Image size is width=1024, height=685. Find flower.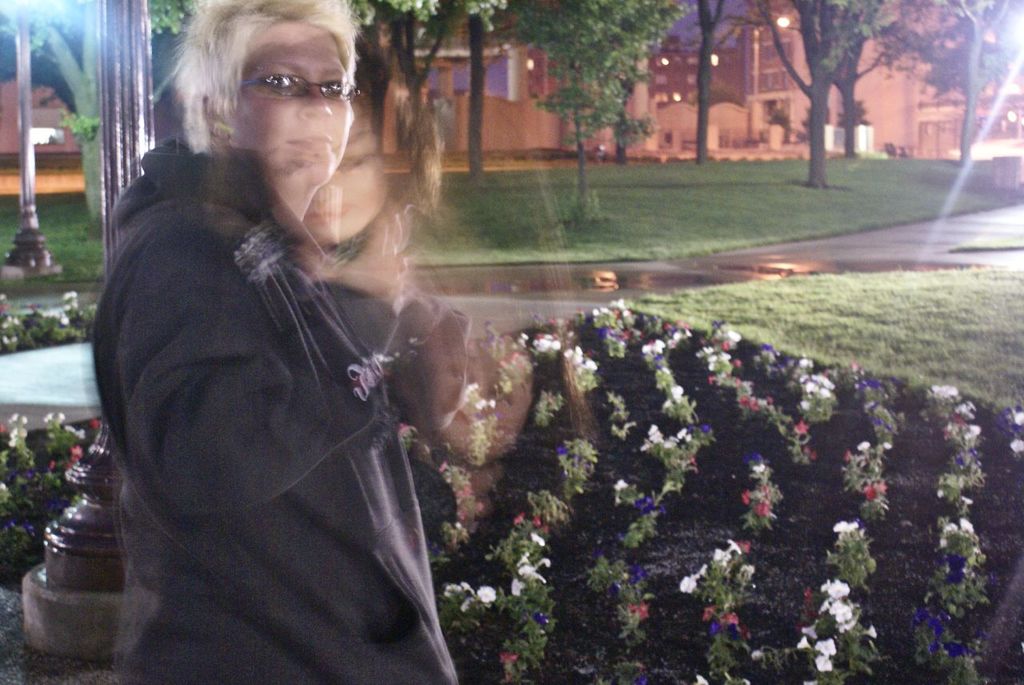
<region>61, 288, 74, 310</region>.
